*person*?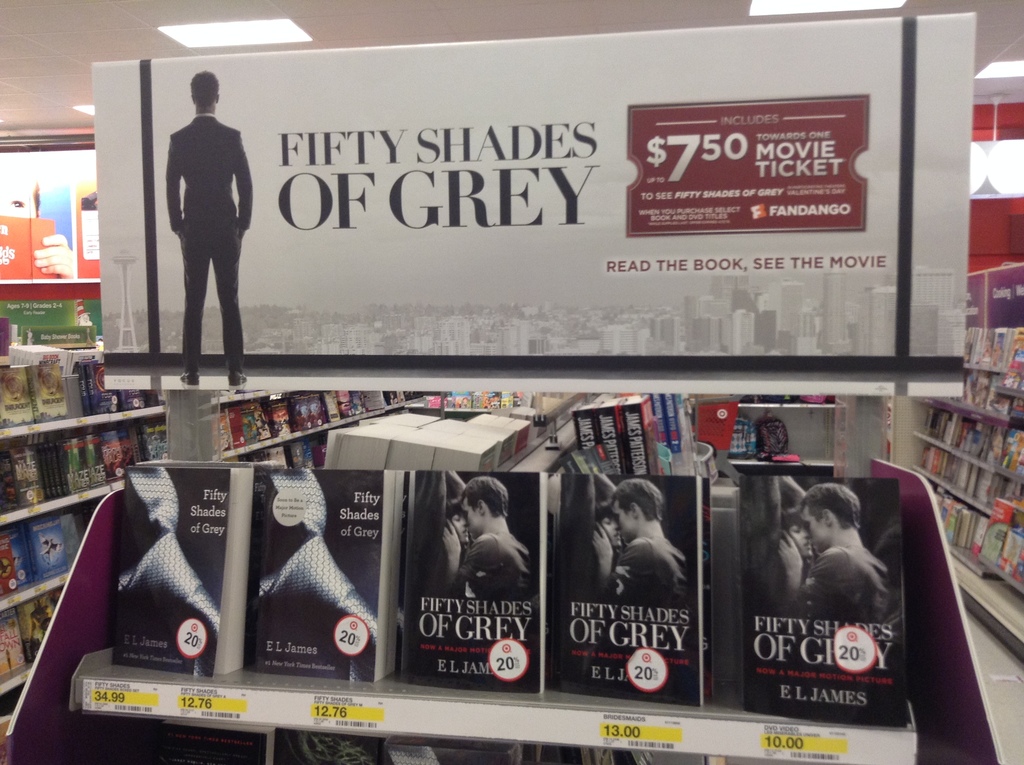
<region>161, 66, 251, 385</region>
